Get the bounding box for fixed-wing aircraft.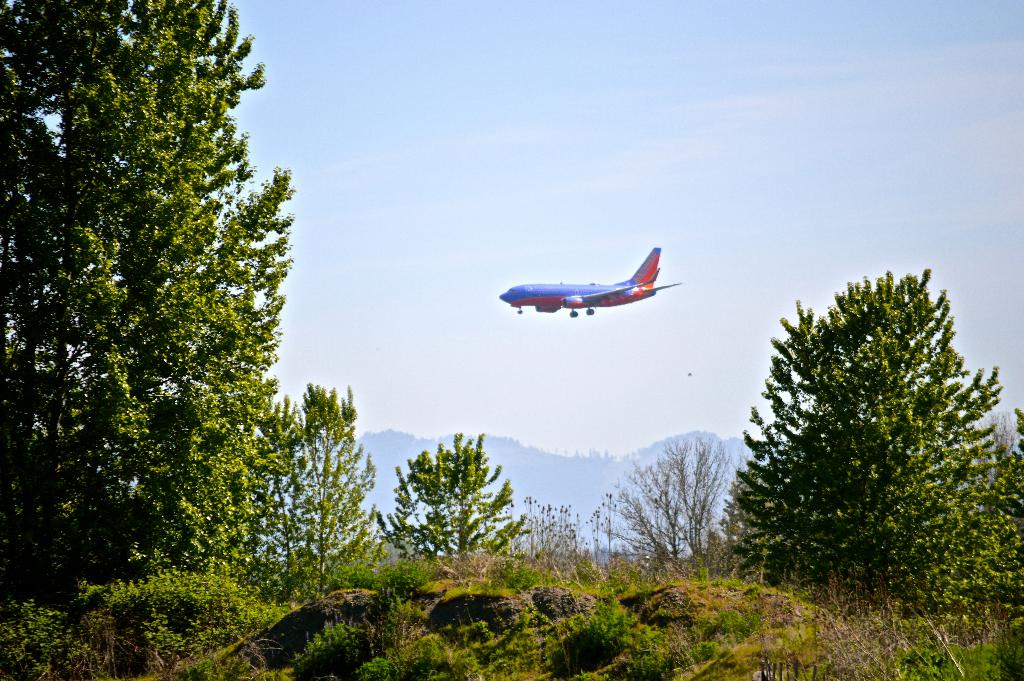
501, 239, 676, 319.
